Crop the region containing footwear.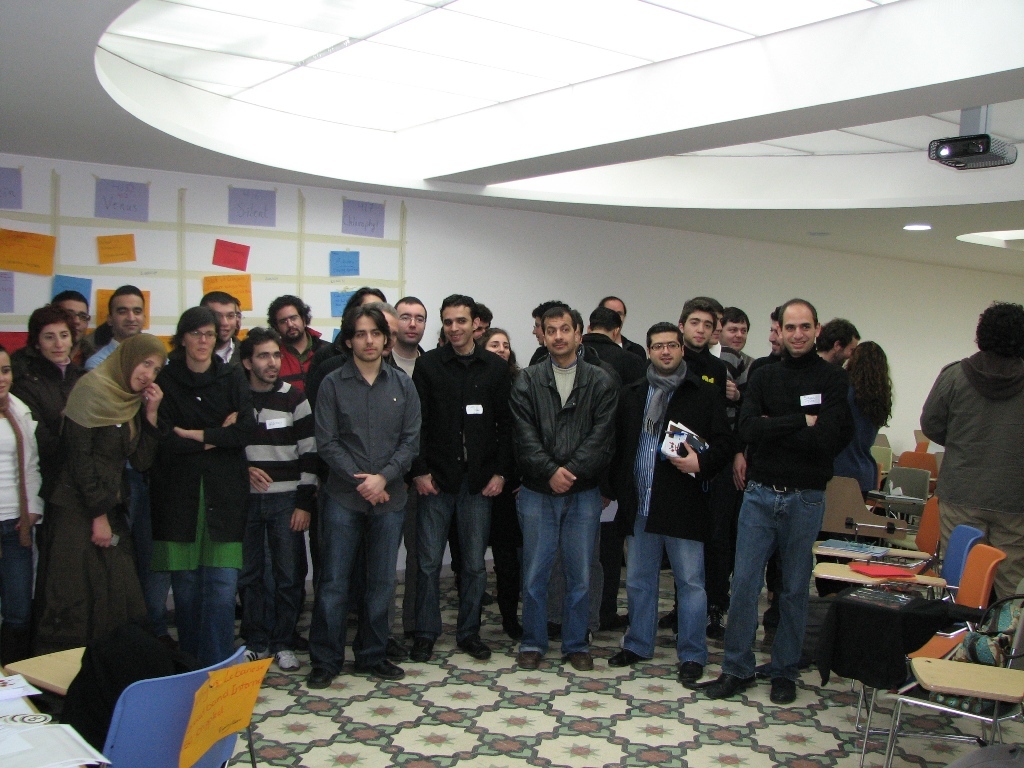
Crop region: 410/634/435/661.
